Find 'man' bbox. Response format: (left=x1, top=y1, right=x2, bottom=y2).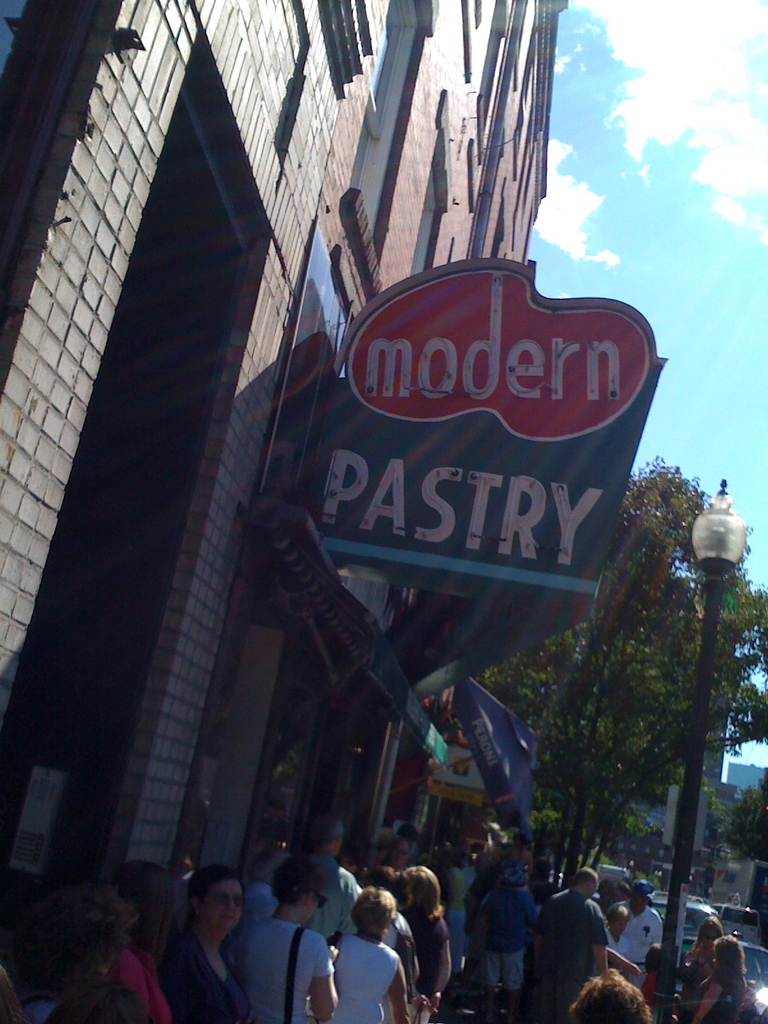
(left=607, top=870, right=665, bottom=991).
